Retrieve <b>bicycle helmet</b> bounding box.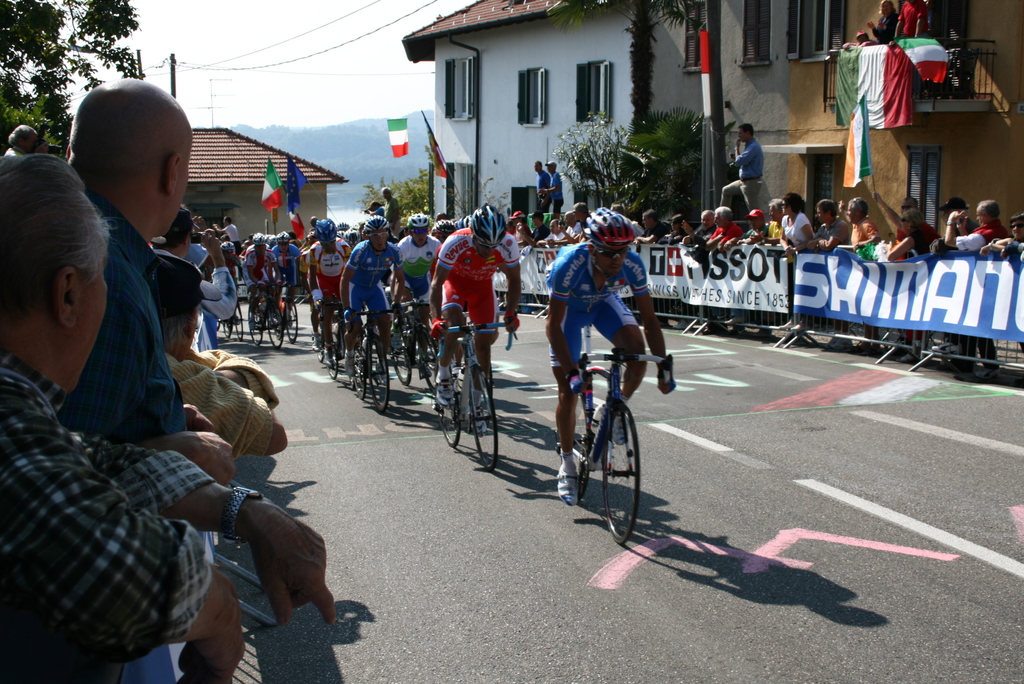
Bounding box: [410,216,428,224].
